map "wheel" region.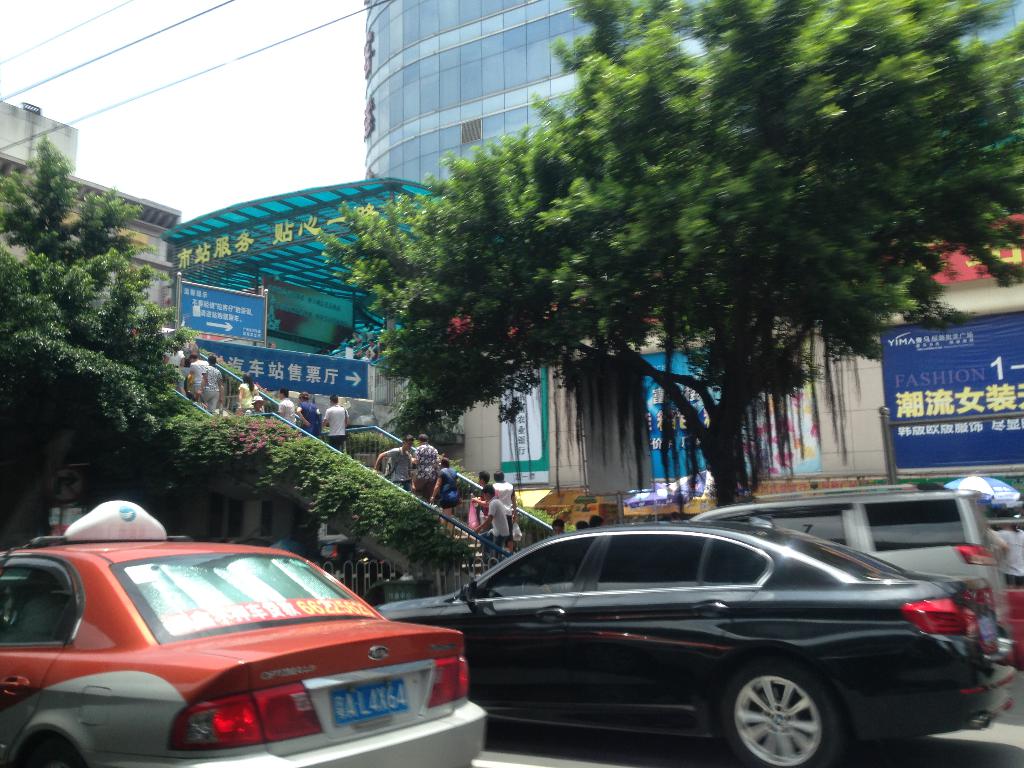
Mapped to rect(730, 677, 838, 761).
